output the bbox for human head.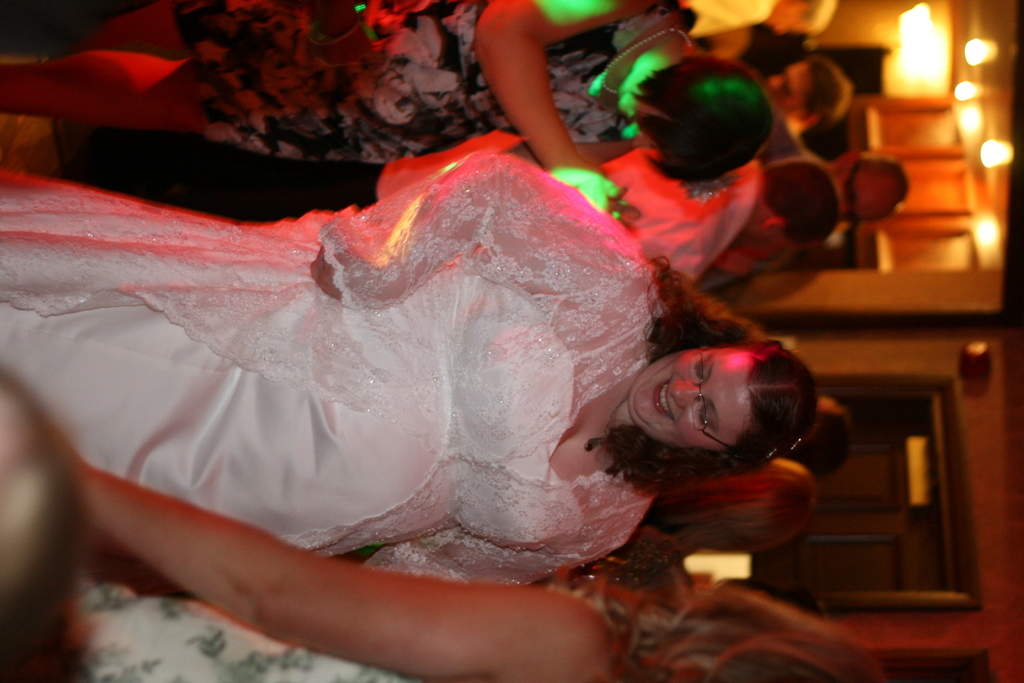
828,153,909,229.
